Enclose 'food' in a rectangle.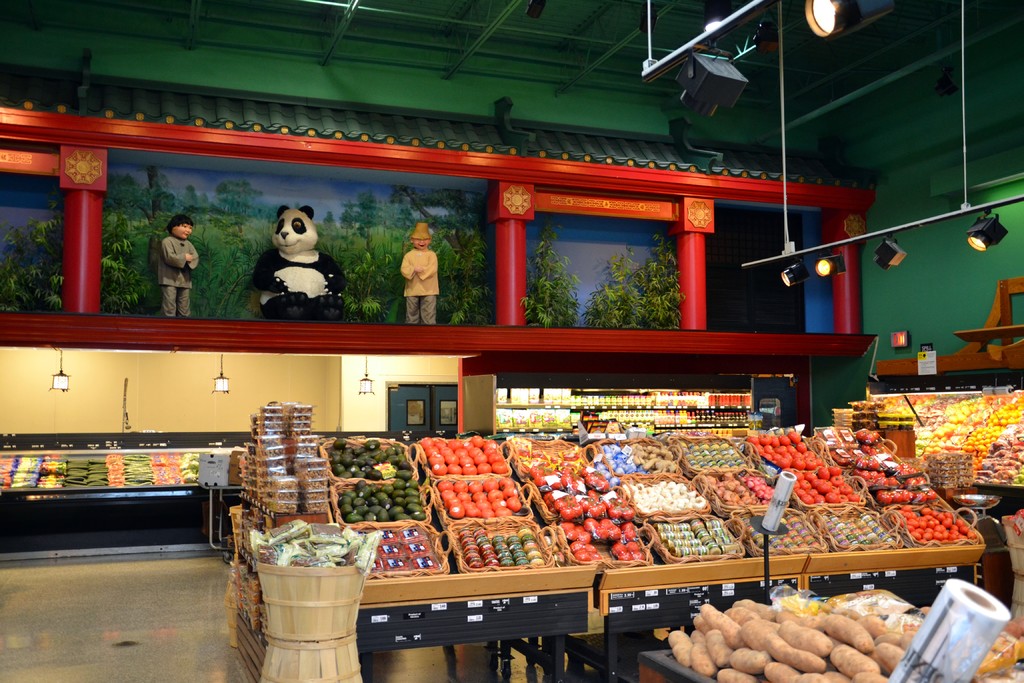
{"left": 700, "top": 469, "right": 753, "bottom": 508}.
